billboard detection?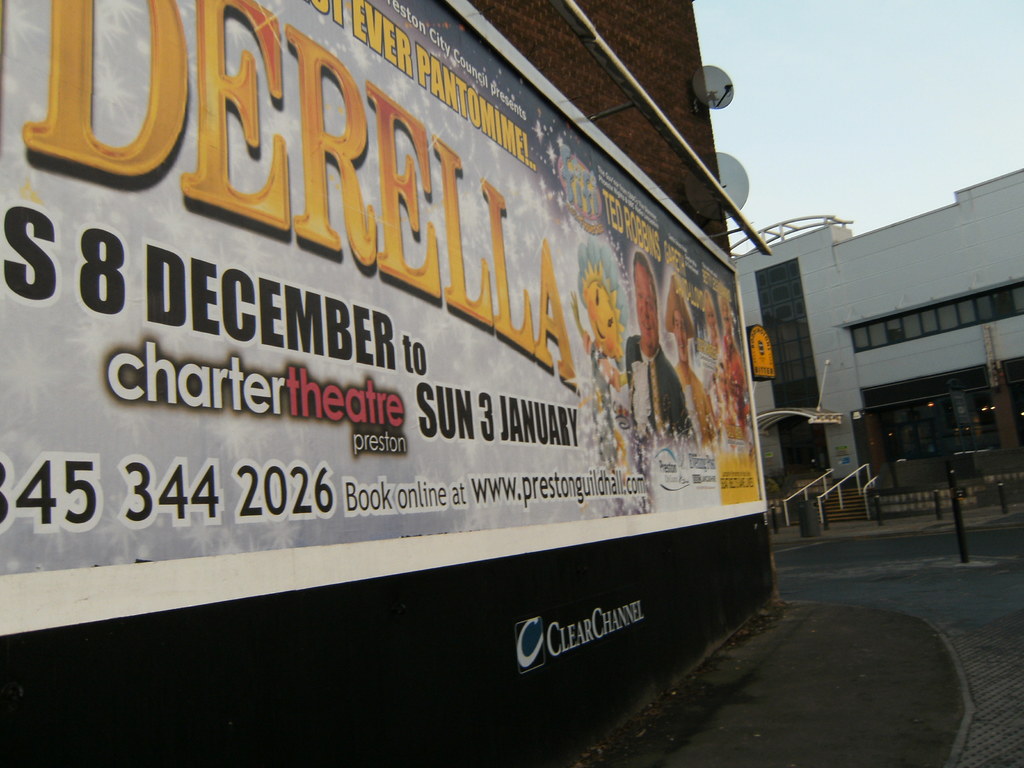
BBox(0, 0, 865, 738)
